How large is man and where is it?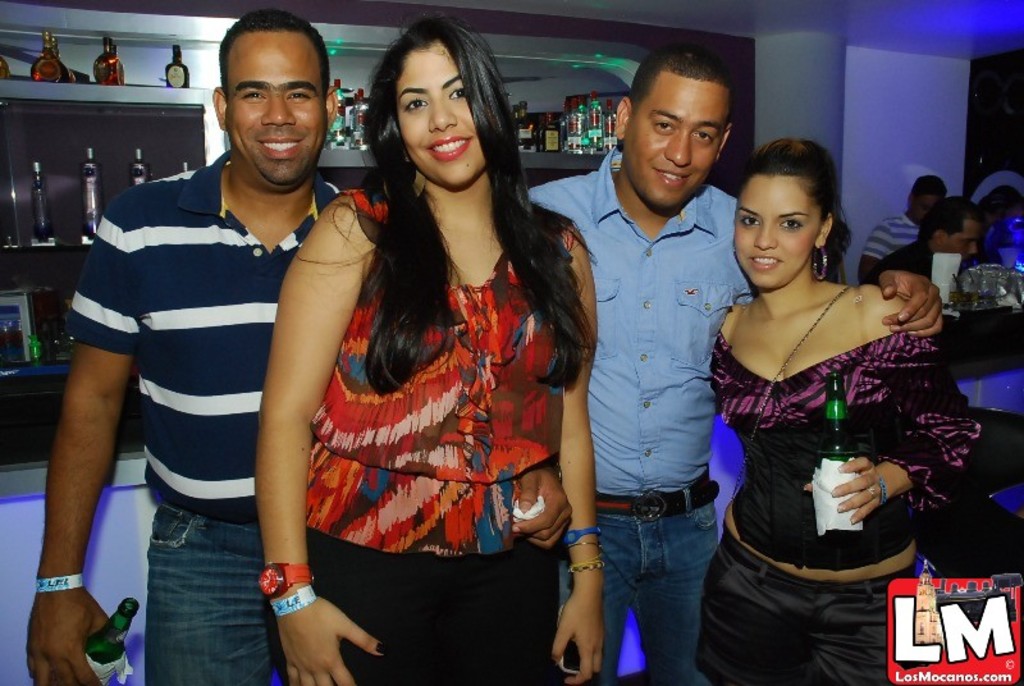
Bounding box: bbox(517, 47, 954, 685).
